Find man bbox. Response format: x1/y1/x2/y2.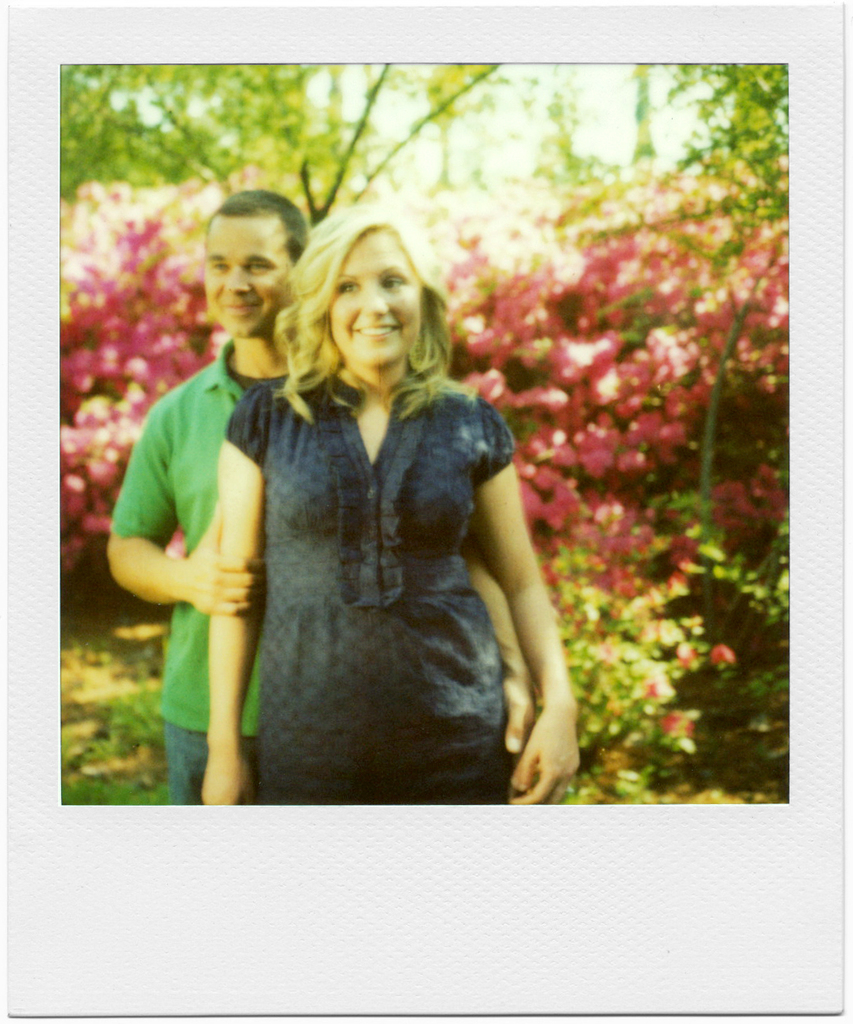
103/193/535/807.
